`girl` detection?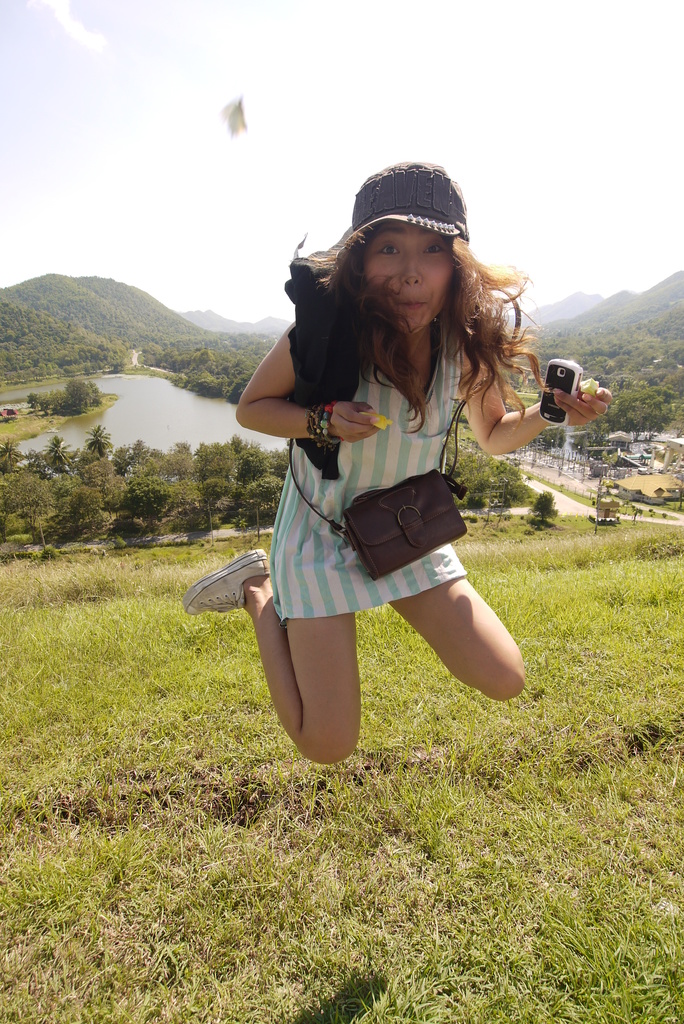
box=[177, 159, 612, 767]
